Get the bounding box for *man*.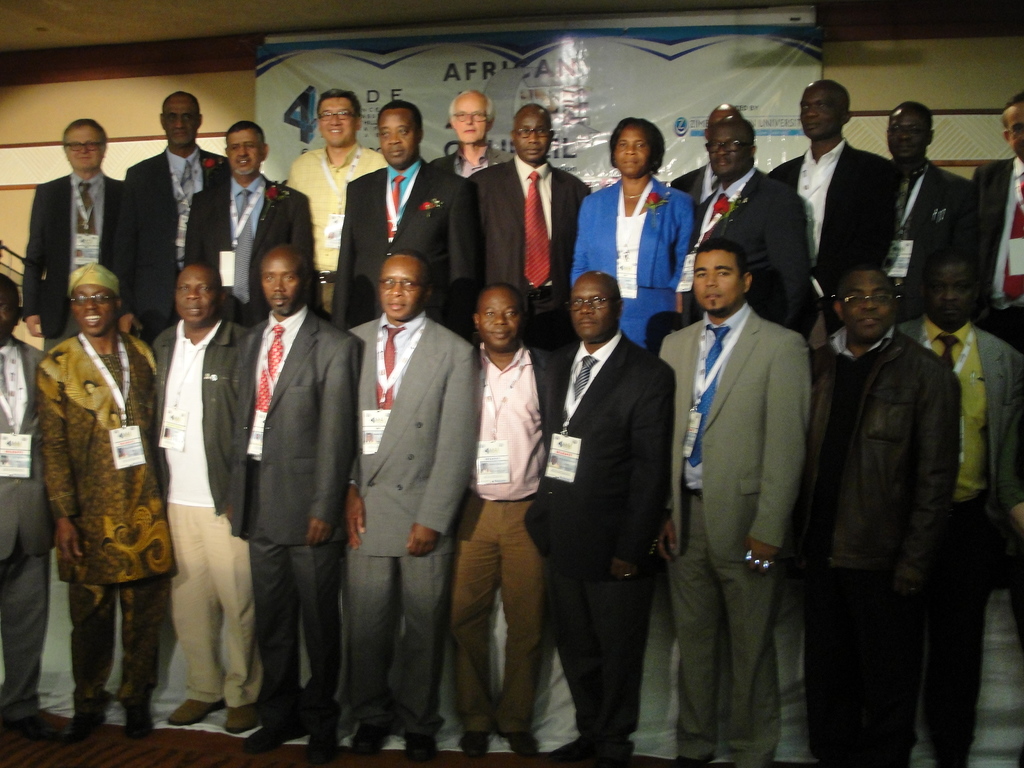
left=150, top=260, right=263, bottom=733.
